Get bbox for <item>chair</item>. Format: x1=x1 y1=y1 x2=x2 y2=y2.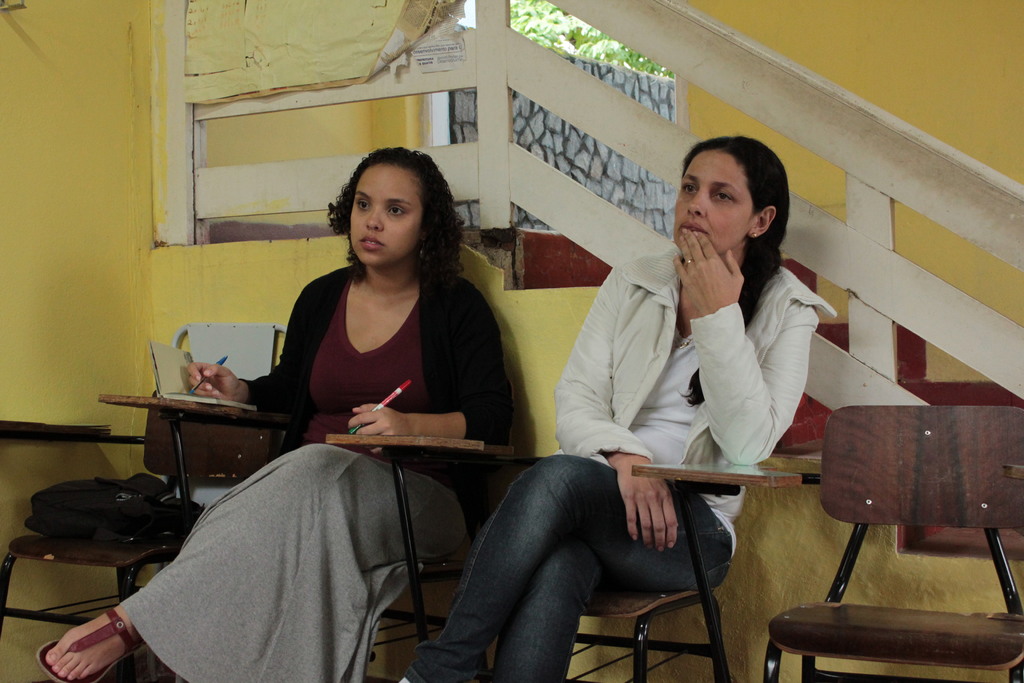
x1=788 y1=368 x2=1023 y2=677.
